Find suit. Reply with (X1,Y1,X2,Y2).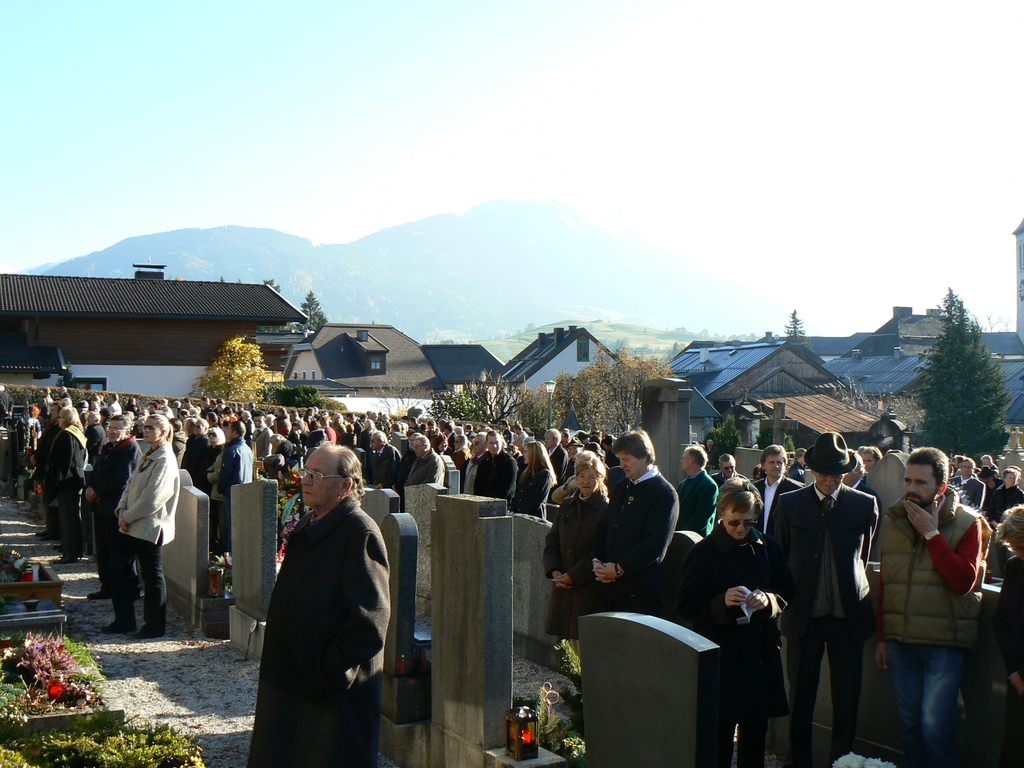
(799,443,893,742).
